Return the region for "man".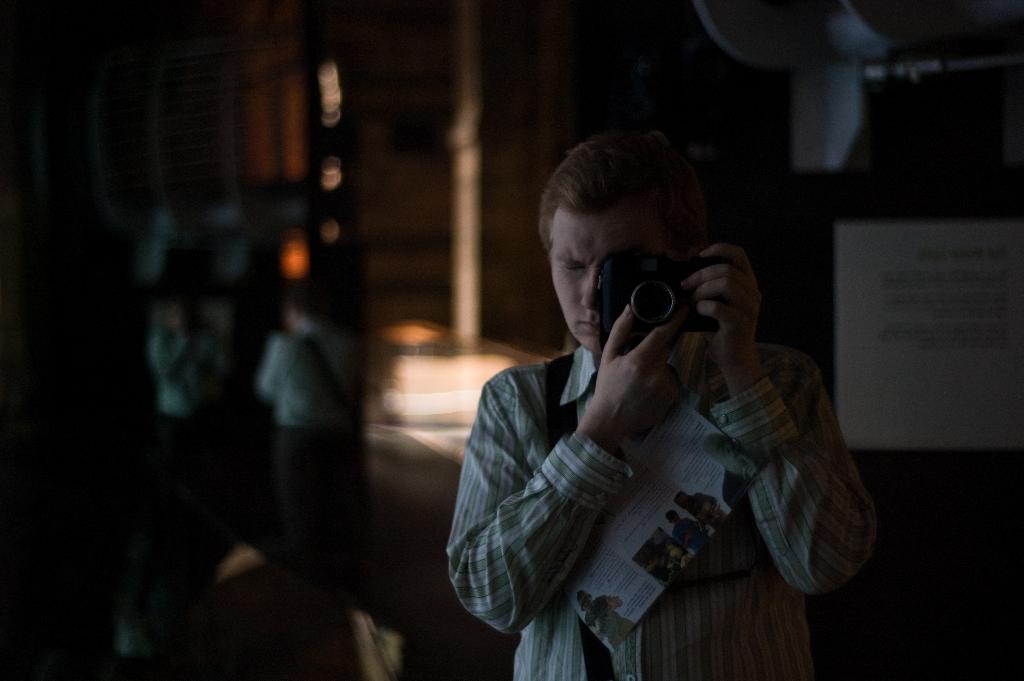
bbox(248, 281, 356, 529).
